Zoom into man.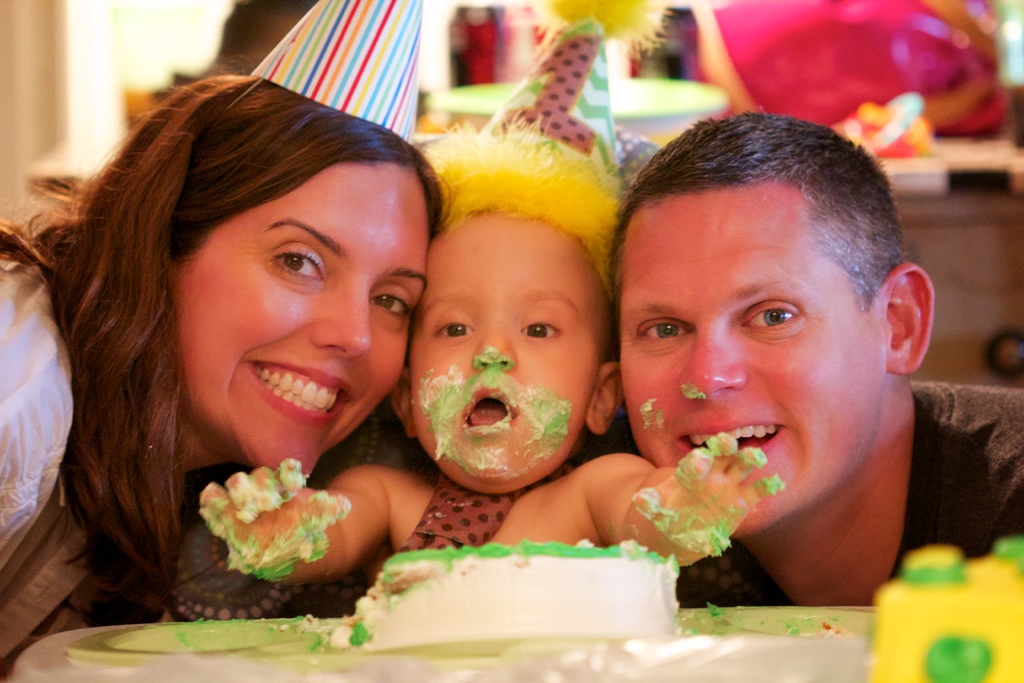
Zoom target: [left=622, top=114, right=1023, bottom=616].
